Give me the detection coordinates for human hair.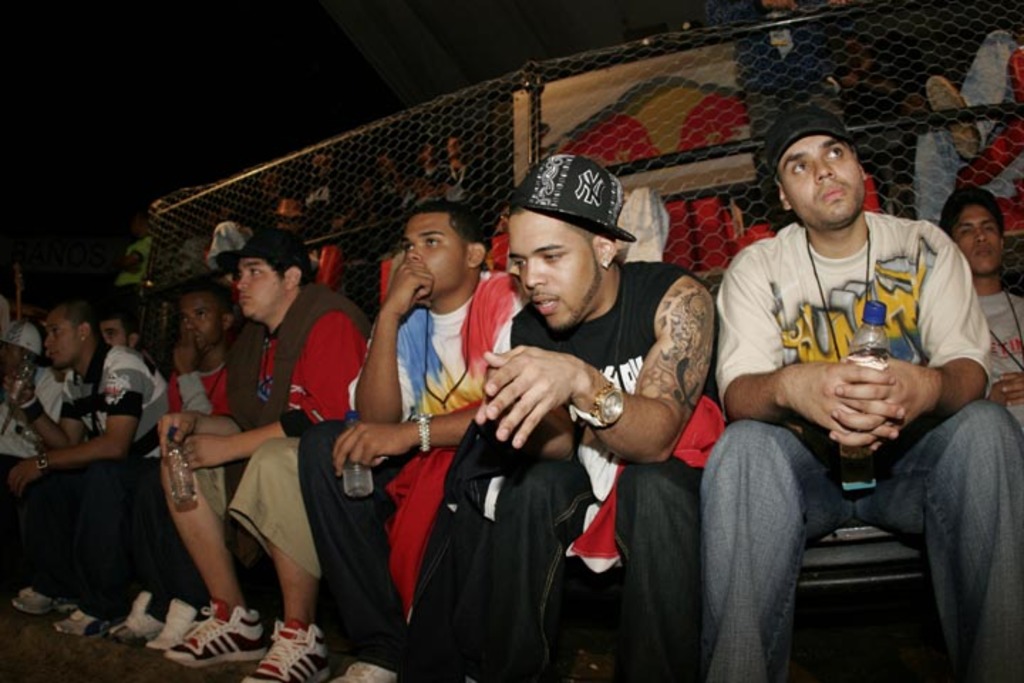
44,295,100,337.
